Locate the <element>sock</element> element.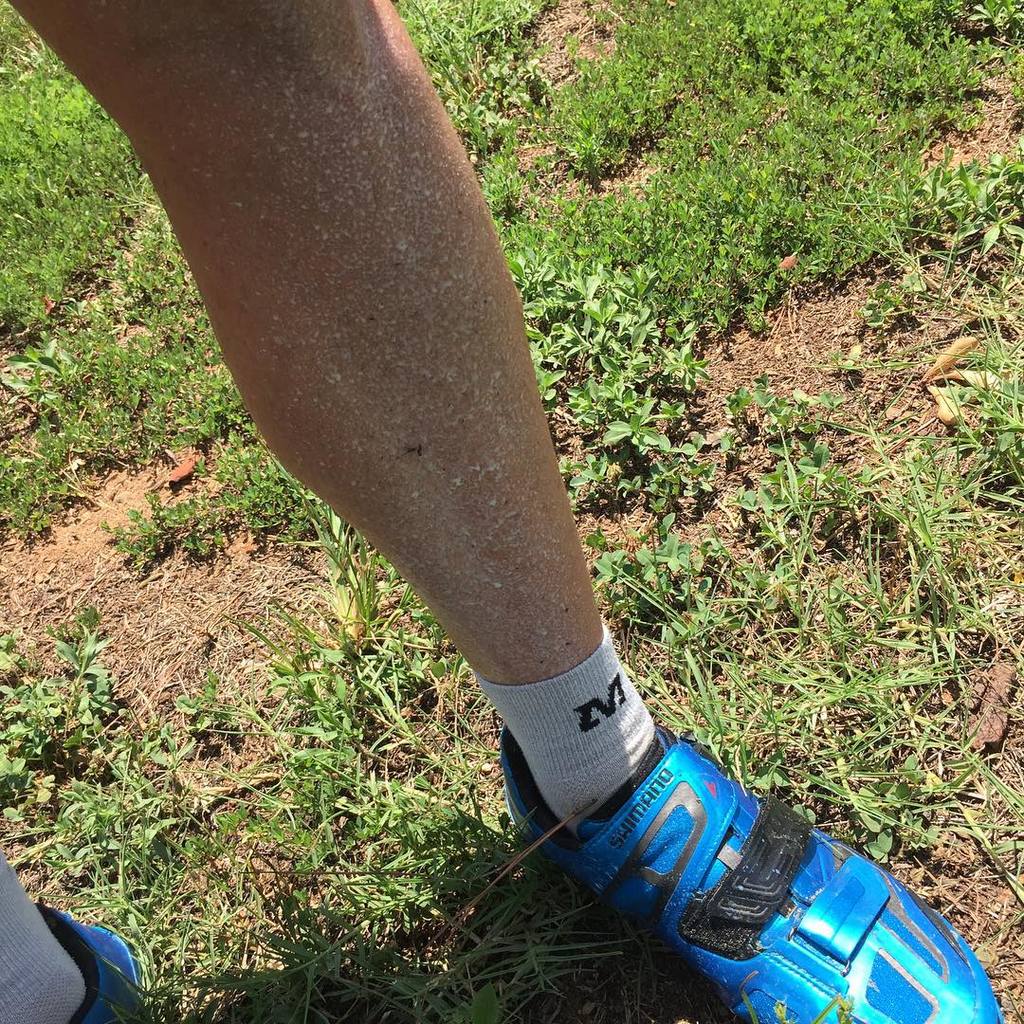
Element bbox: 0:853:86:1023.
